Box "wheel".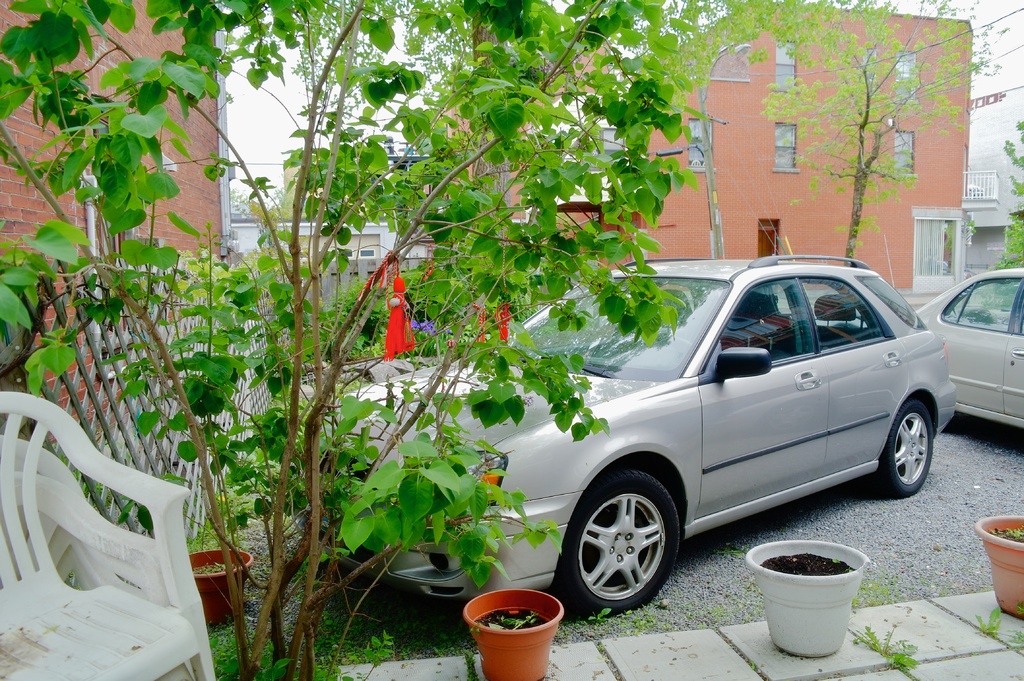
l=872, t=400, r=933, b=495.
